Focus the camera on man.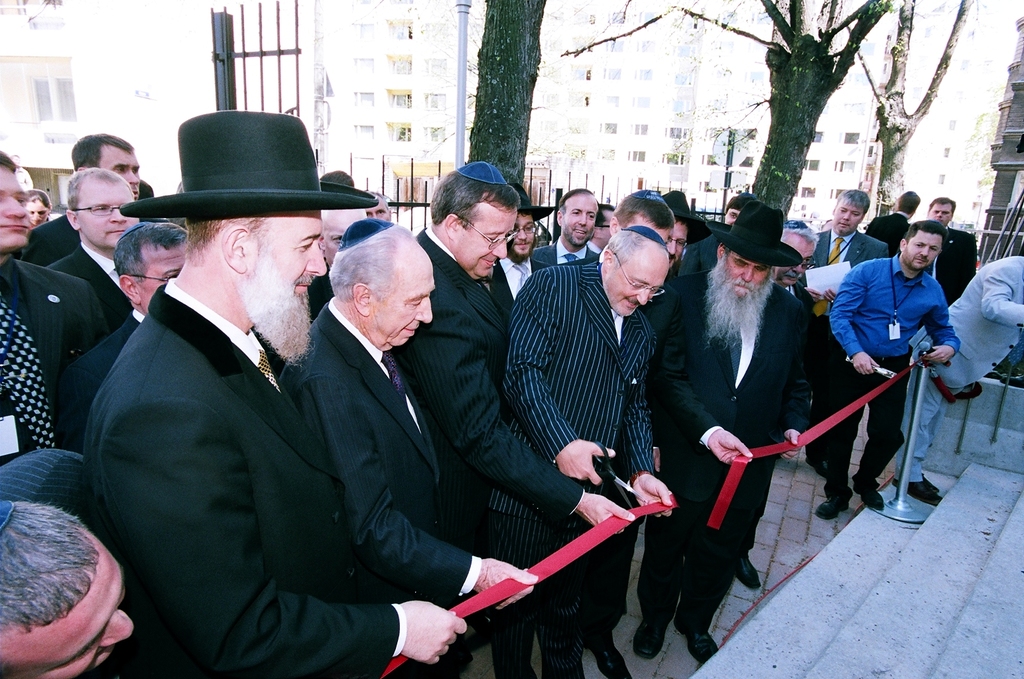
Focus region: l=511, t=224, r=679, b=678.
